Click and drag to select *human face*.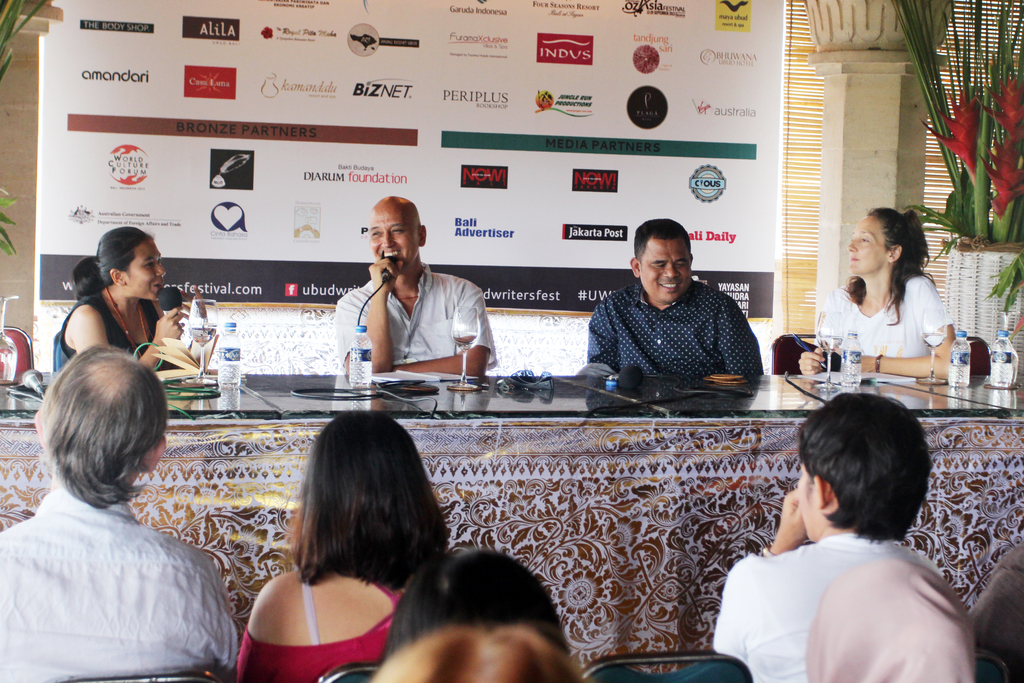
Selection: (369, 208, 418, 270).
